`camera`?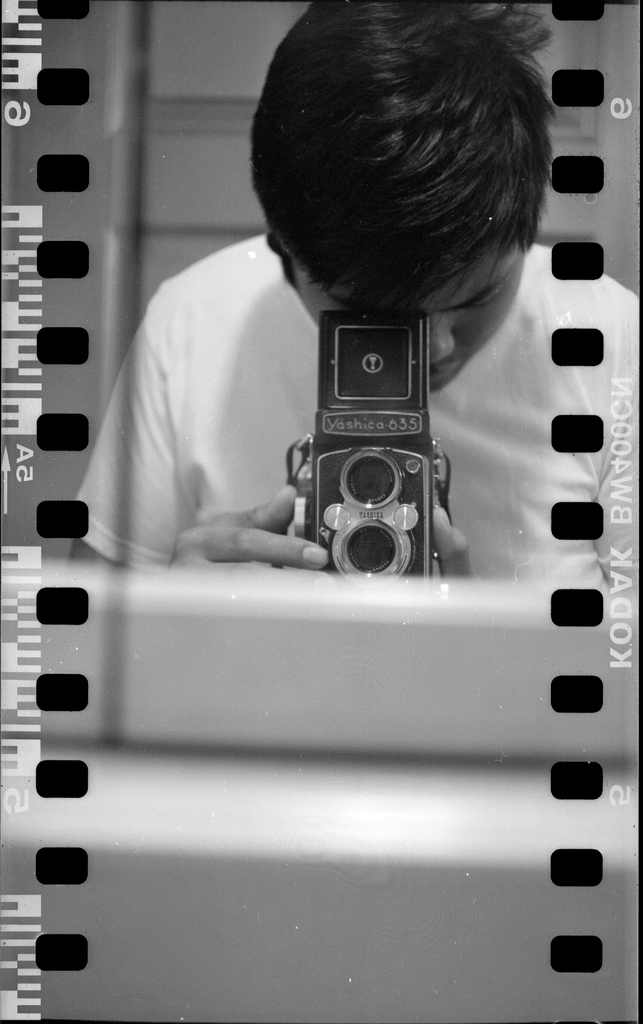
<region>279, 310, 452, 581</region>
